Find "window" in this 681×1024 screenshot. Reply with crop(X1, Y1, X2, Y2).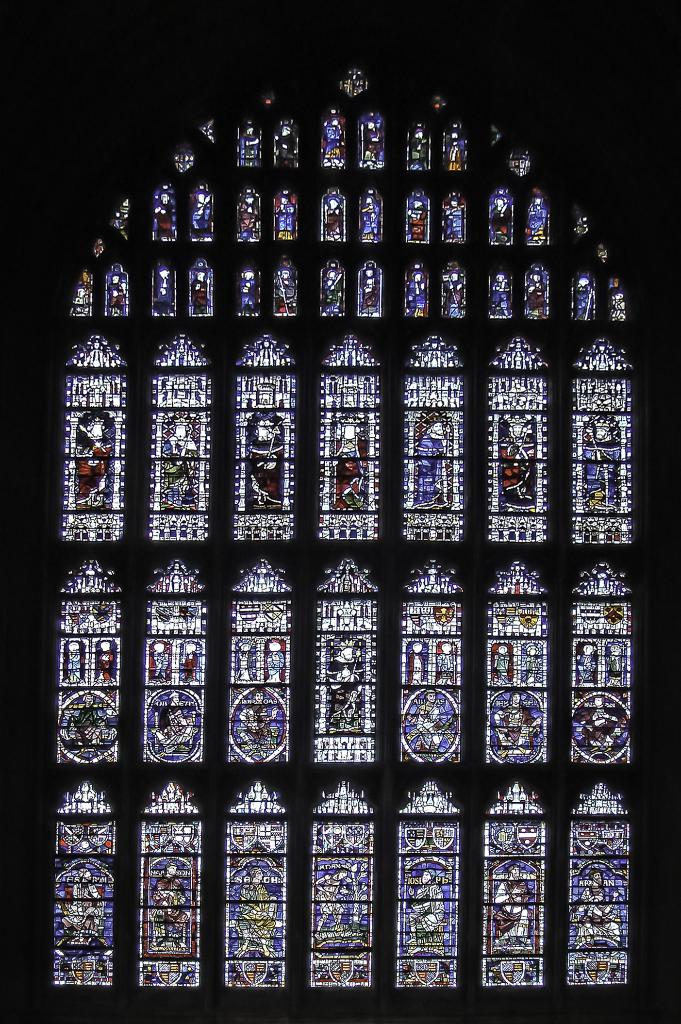
crop(136, 783, 199, 988).
